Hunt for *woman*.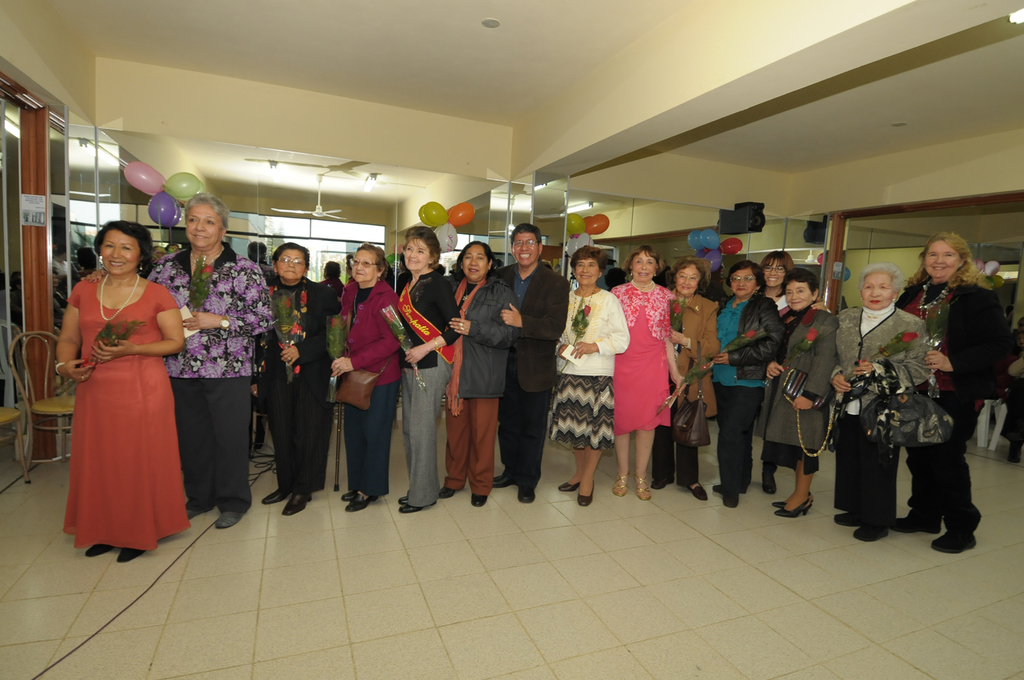
Hunted down at {"x1": 716, "y1": 264, "x2": 782, "y2": 508}.
